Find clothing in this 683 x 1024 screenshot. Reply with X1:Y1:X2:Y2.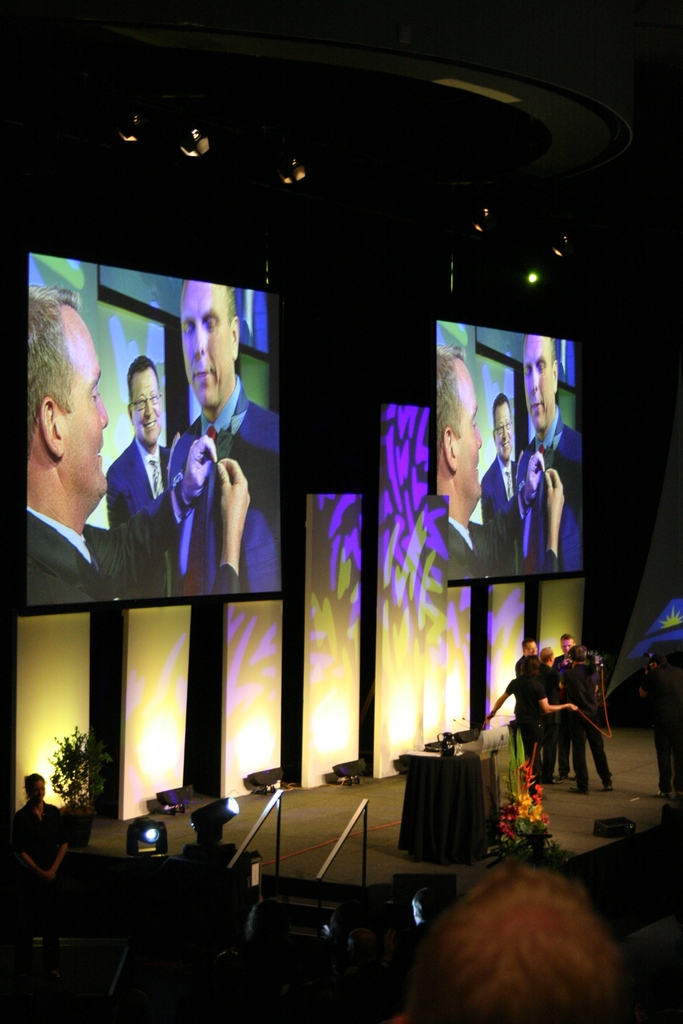
106:435:188:612.
